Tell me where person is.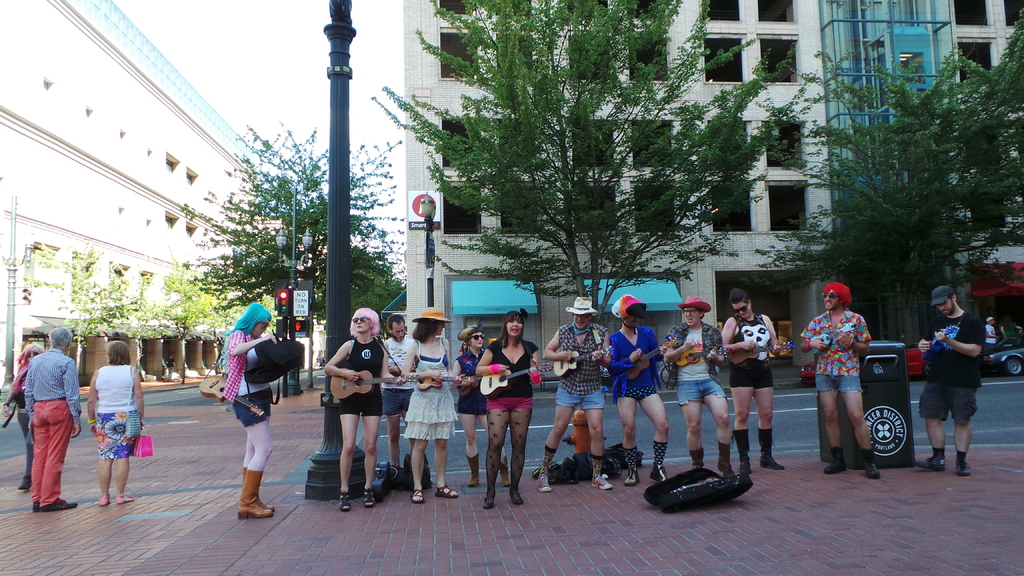
person is at [x1=27, y1=328, x2=82, y2=514].
